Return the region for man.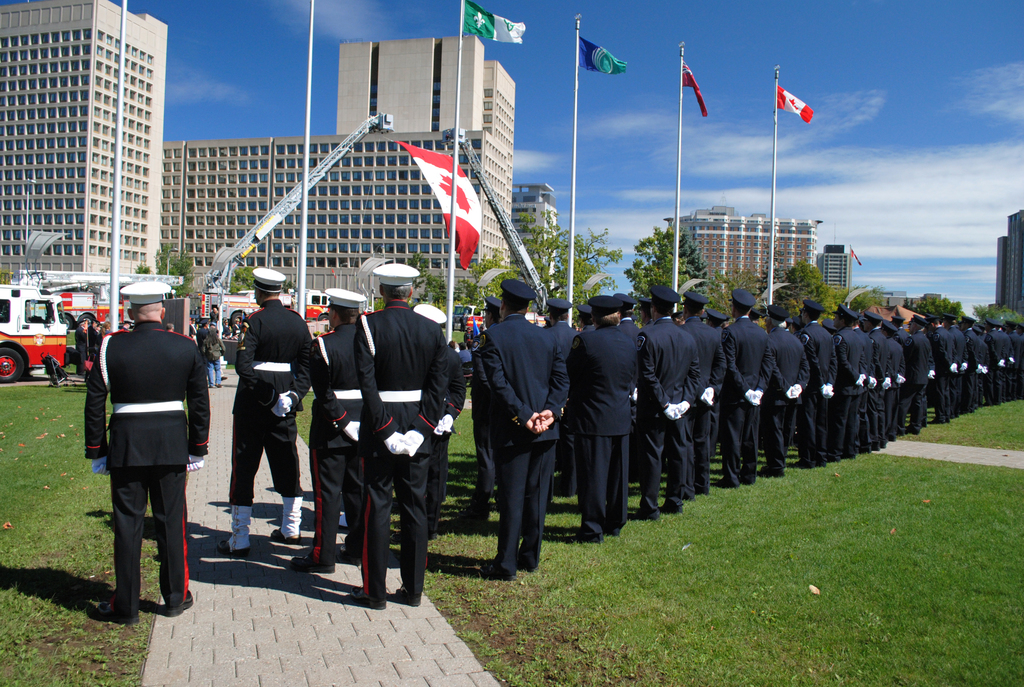
x1=208 y1=298 x2=218 y2=315.
